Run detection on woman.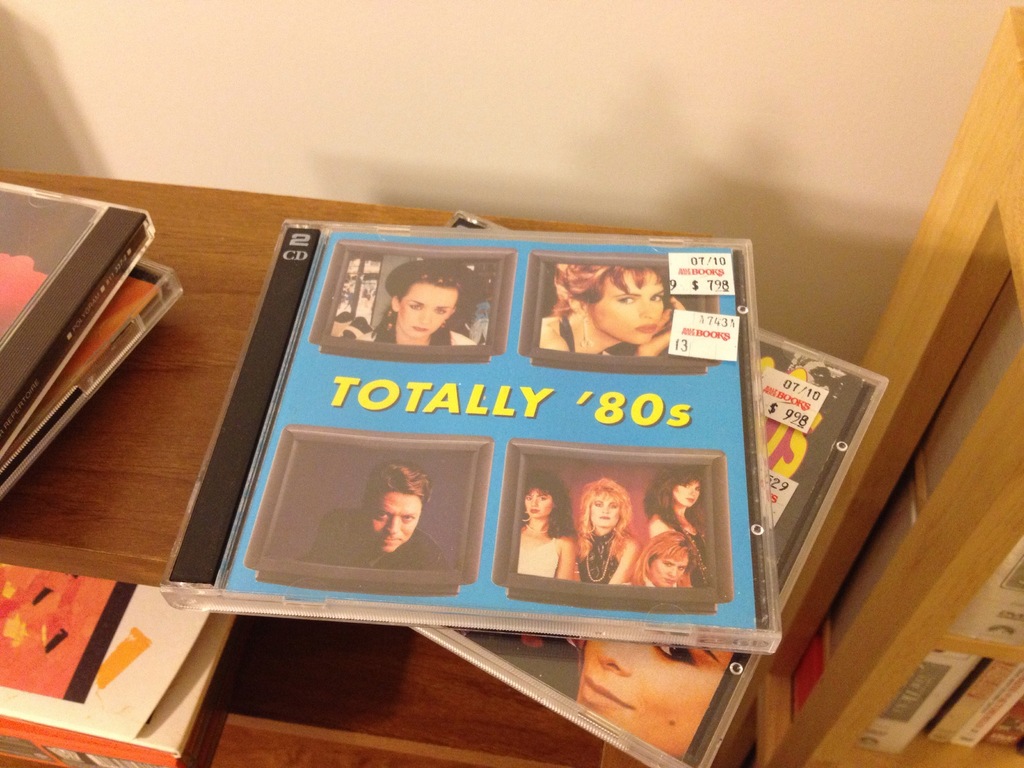
Result: region(340, 254, 490, 346).
